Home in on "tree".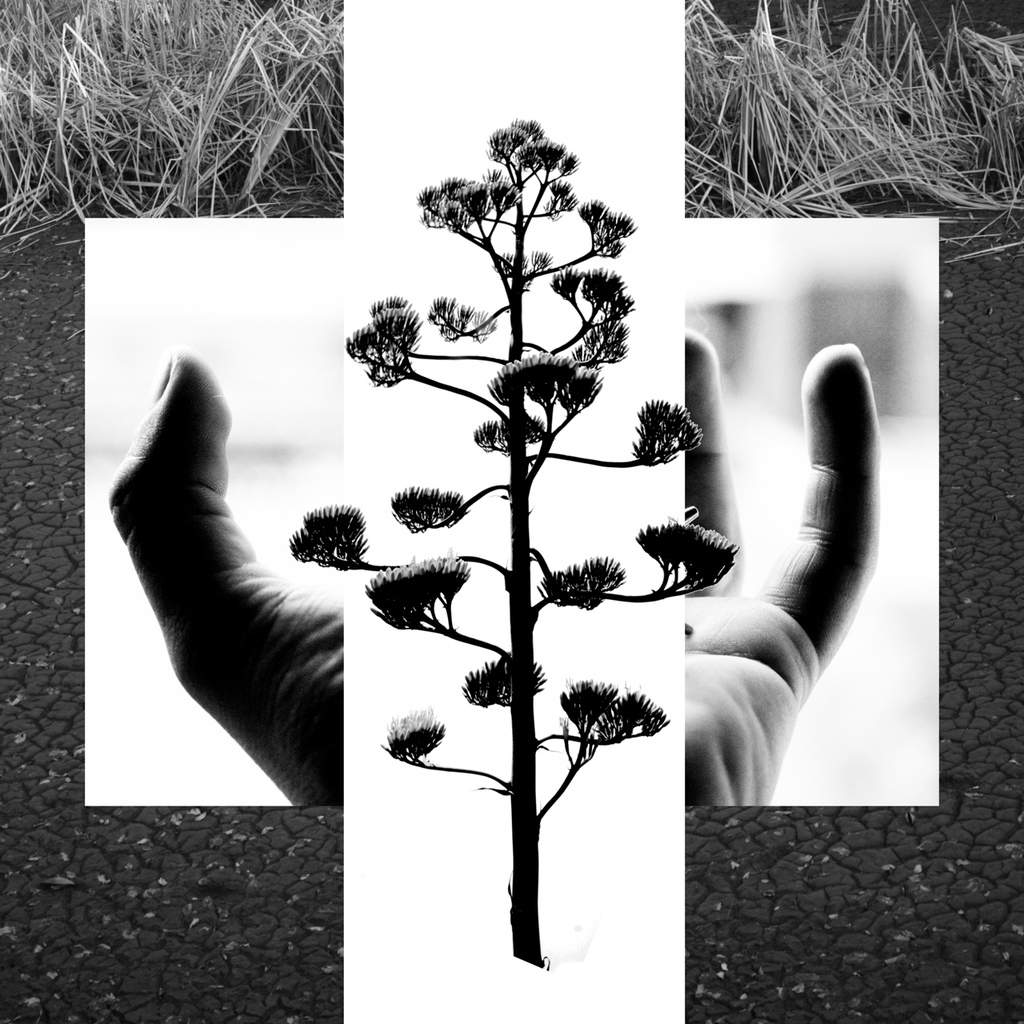
Homed in at l=340, t=78, r=688, b=995.
